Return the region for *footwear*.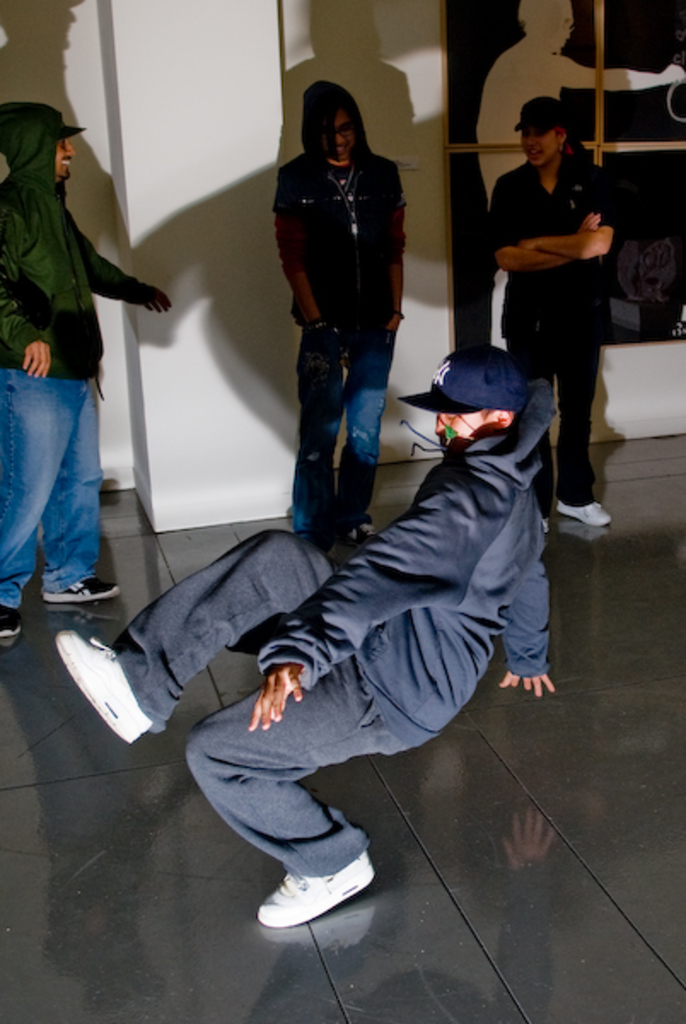
bbox(258, 857, 370, 927).
